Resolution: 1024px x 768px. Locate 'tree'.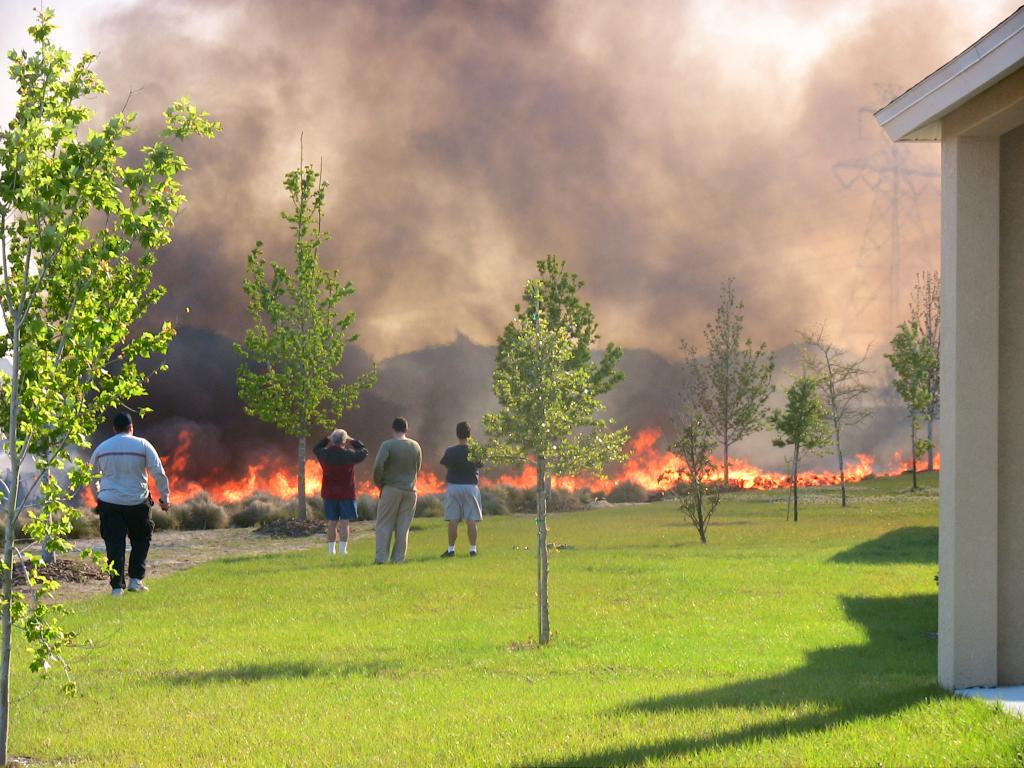
<bbox>669, 278, 779, 484</bbox>.
